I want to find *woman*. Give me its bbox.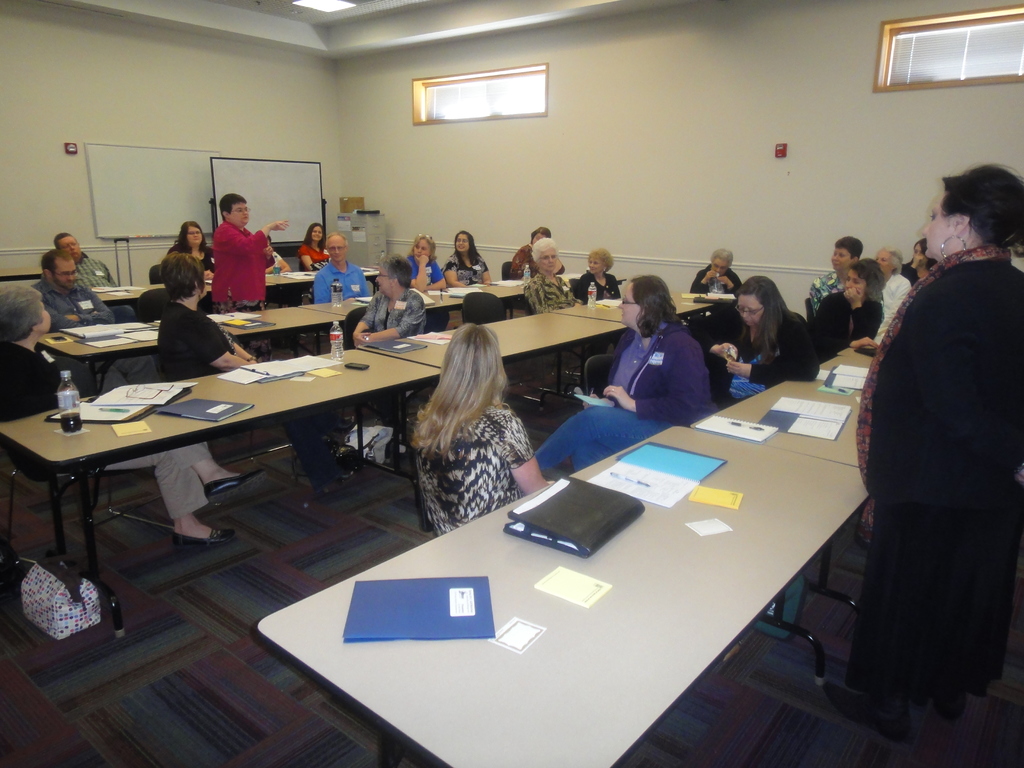
{"left": 387, "top": 328, "right": 543, "bottom": 554}.
